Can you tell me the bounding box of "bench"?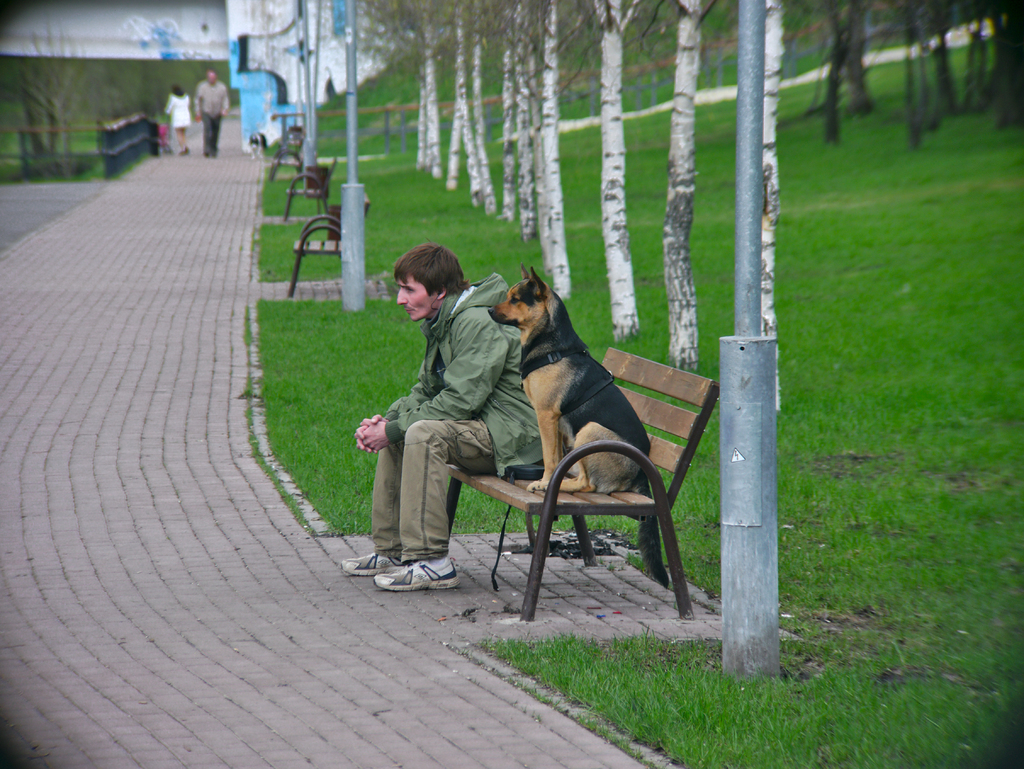
locate(269, 135, 302, 182).
